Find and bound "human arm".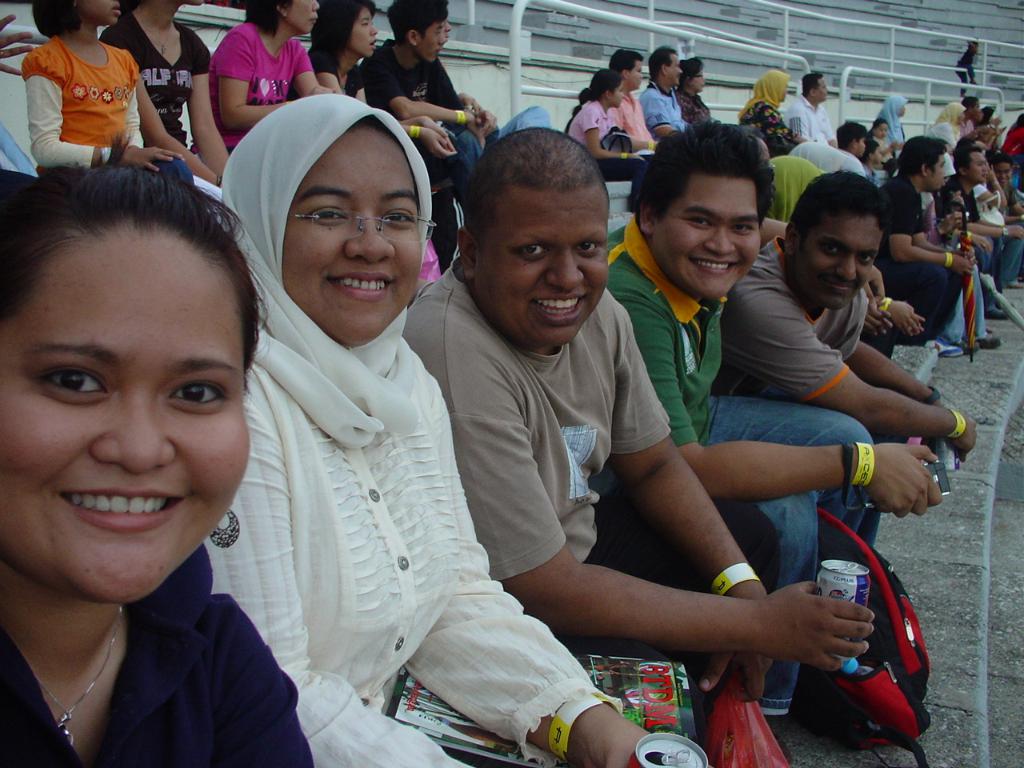
Bound: detection(615, 297, 767, 703).
